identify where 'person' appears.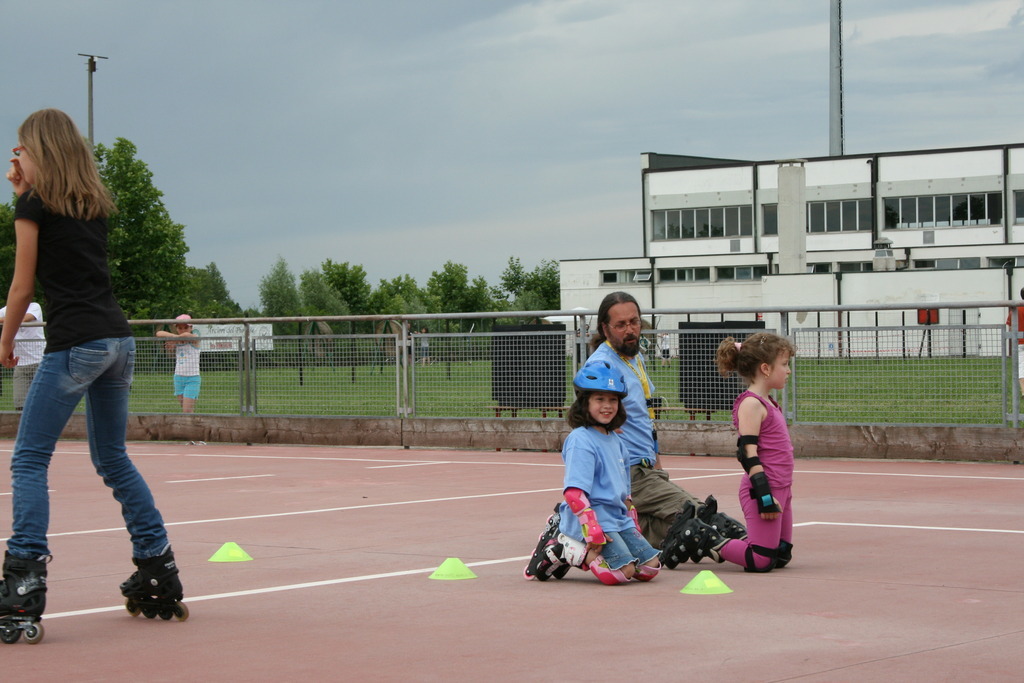
Appears at l=730, t=337, r=807, b=577.
